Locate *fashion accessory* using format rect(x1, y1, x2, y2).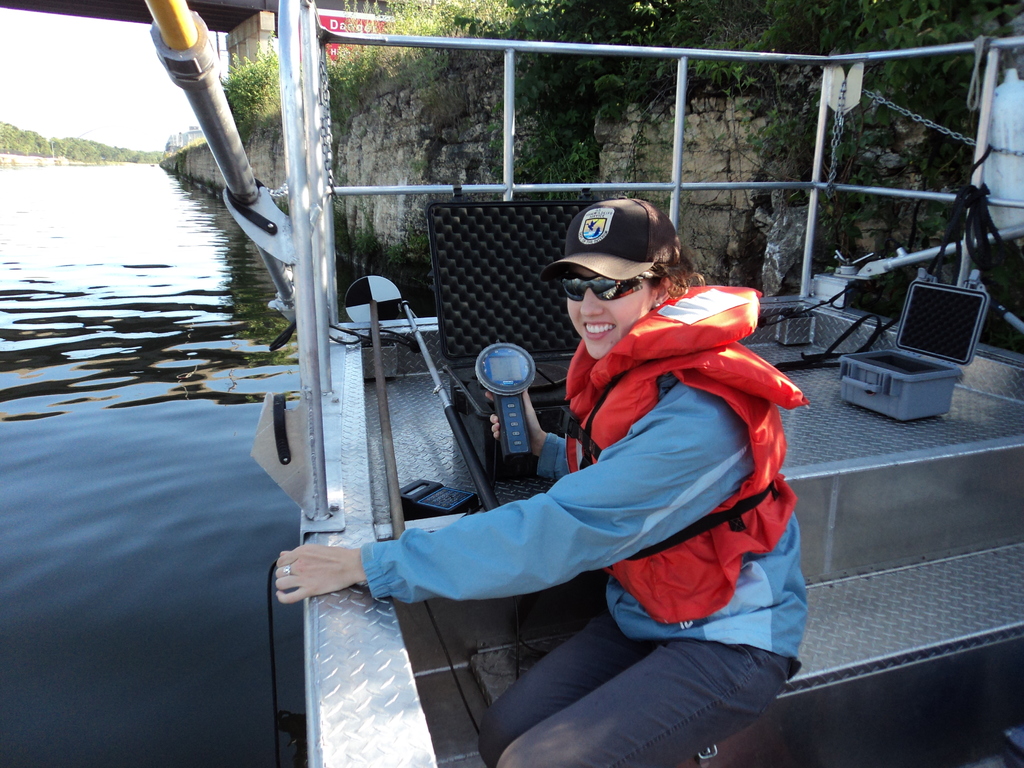
rect(281, 563, 294, 580).
